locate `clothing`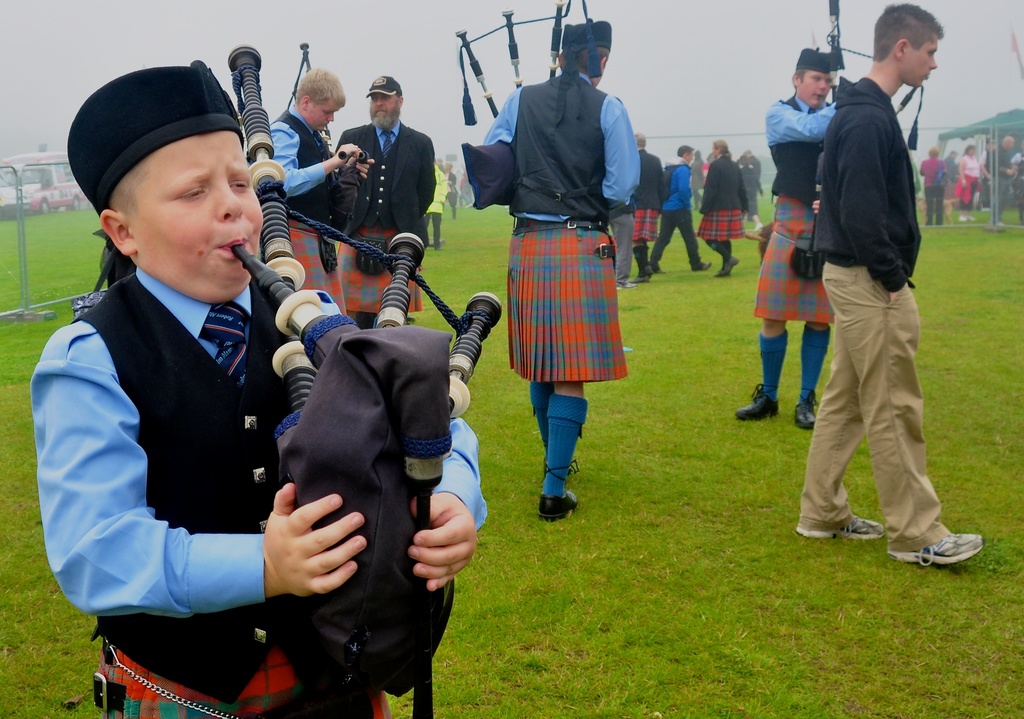
(1009,145,1023,203)
